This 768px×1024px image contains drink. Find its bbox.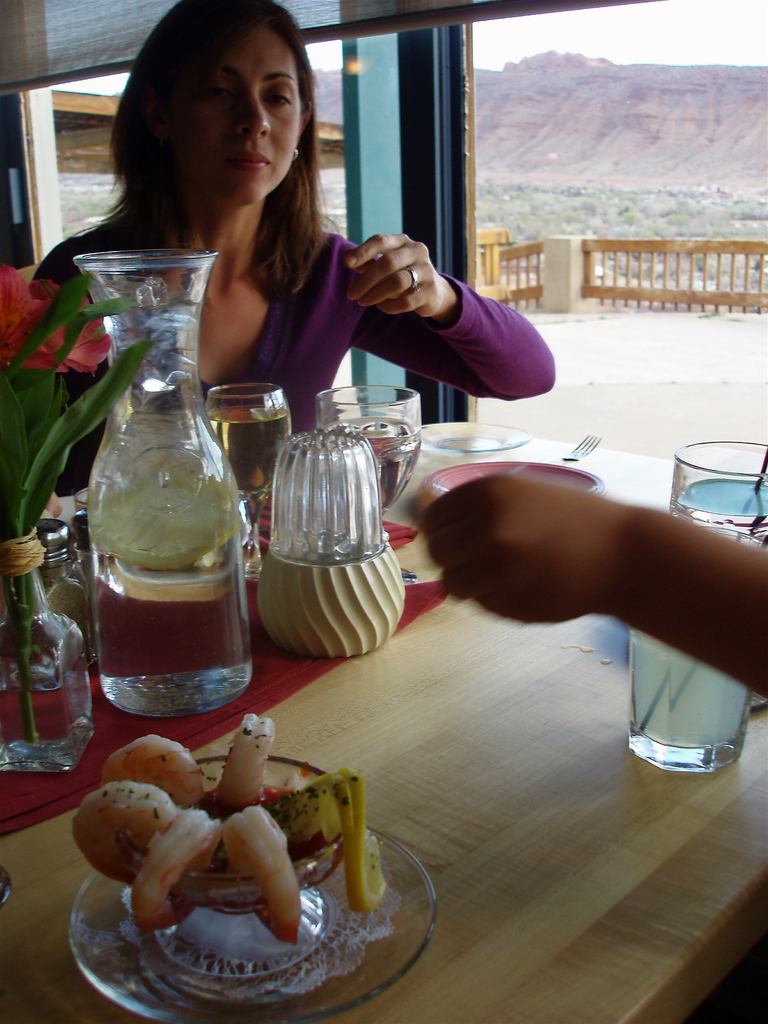
box(671, 476, 767, 554).
